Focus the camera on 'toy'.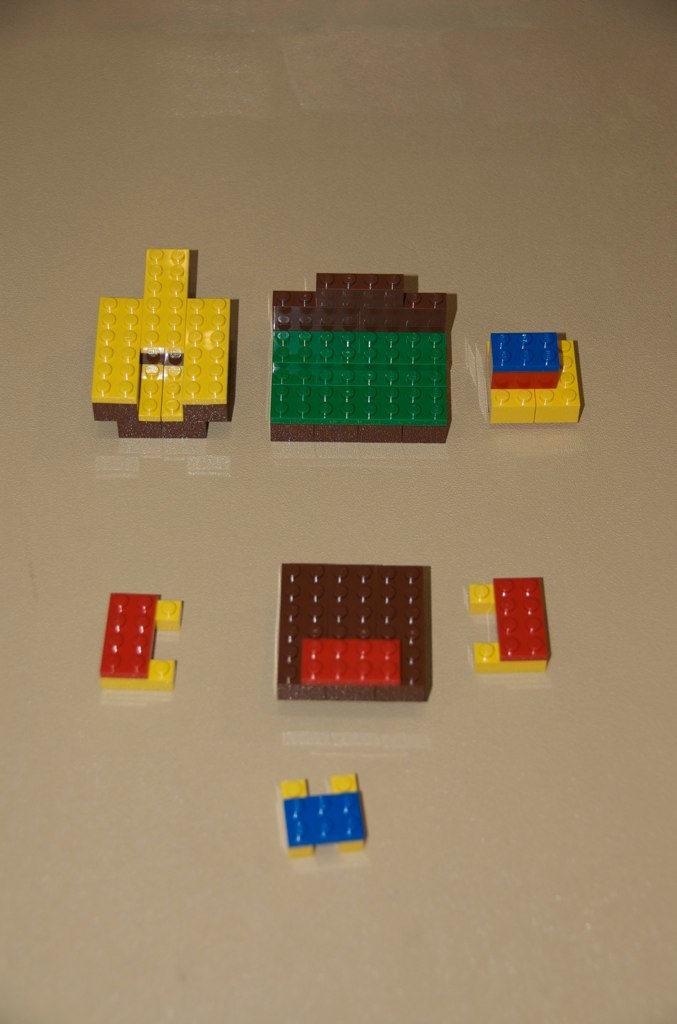
Focus region: 281:561:434:705.
